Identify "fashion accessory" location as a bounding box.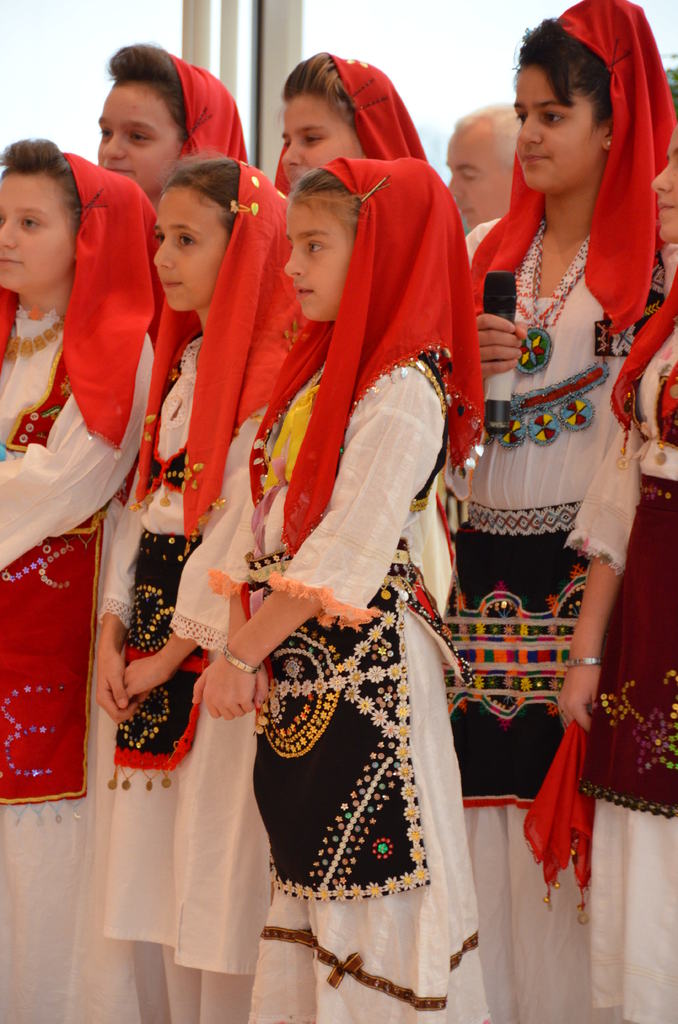
crop(5, 316, 69, 355).
